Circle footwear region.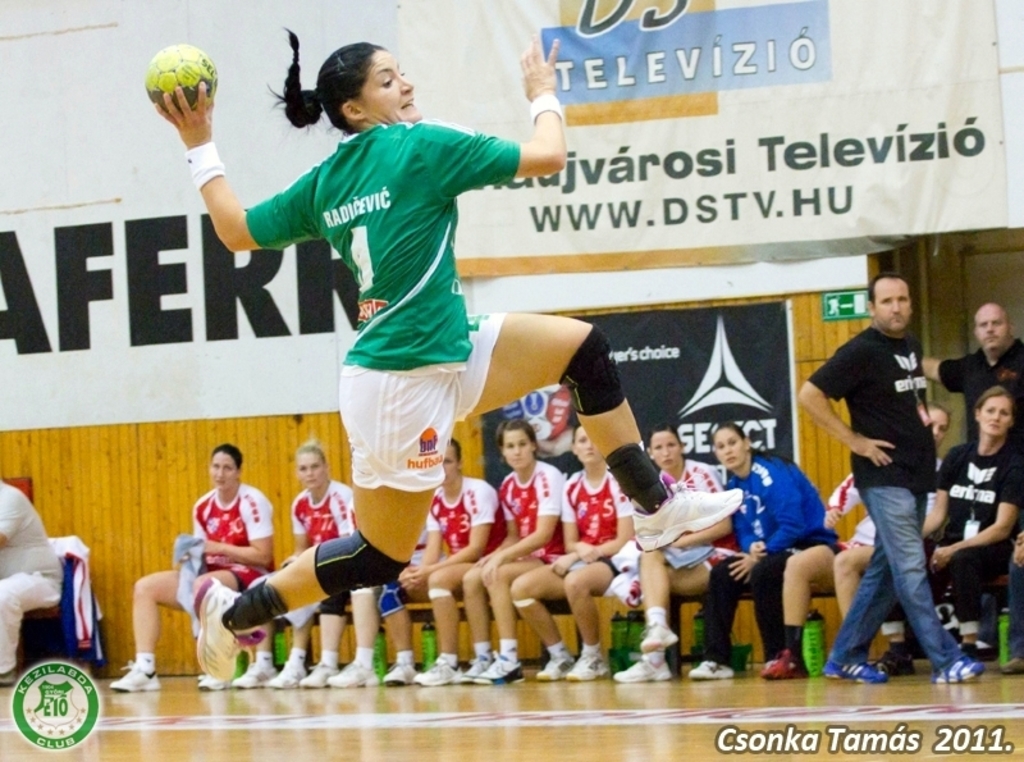
Region: (x1=820, y1=656, x2=890, y2=684).
